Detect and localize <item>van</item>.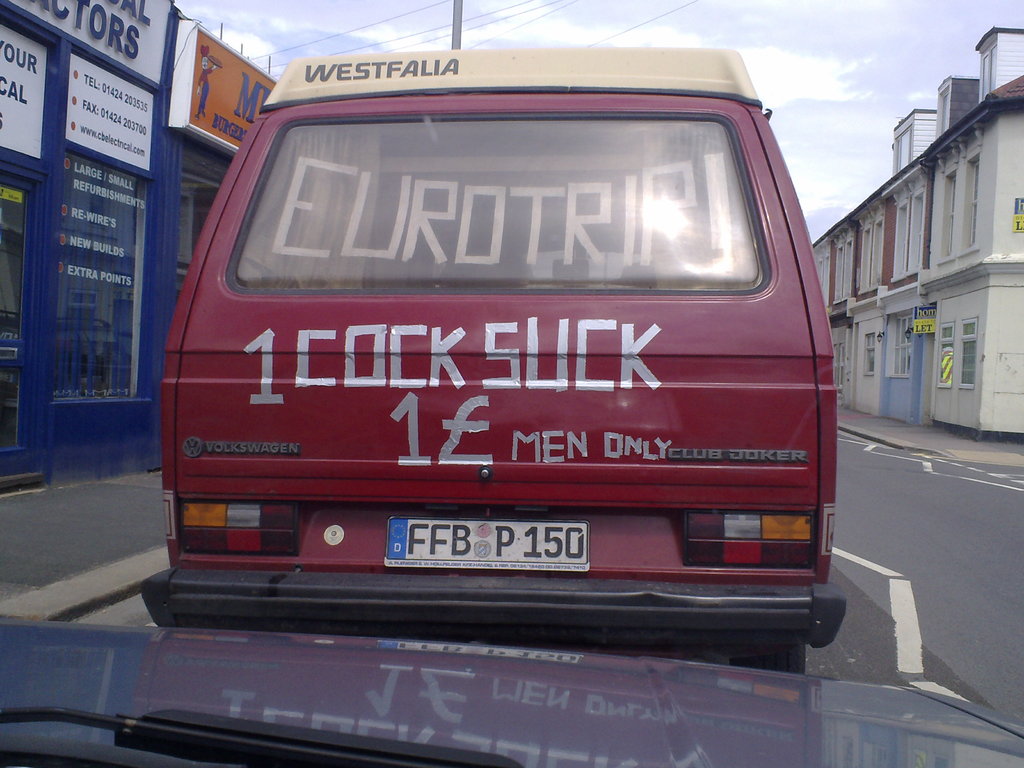
Localized at 137/50/847/678.
